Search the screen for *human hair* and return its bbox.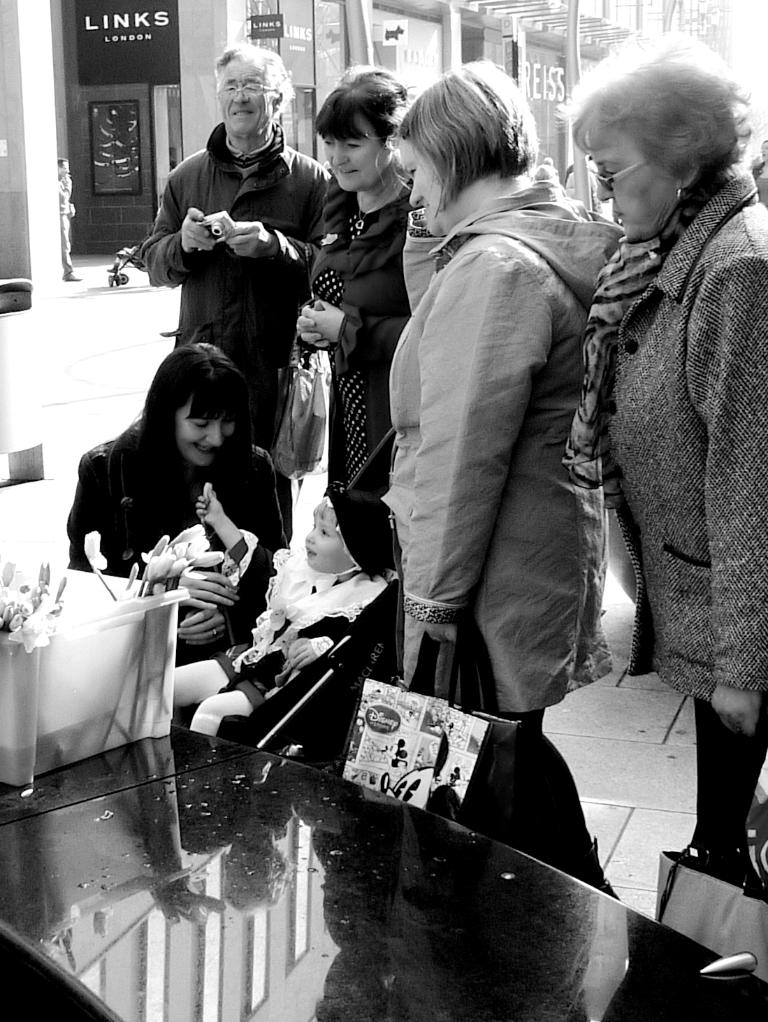
Found: <bbox>142, 337, 254, 468</bbox>.
